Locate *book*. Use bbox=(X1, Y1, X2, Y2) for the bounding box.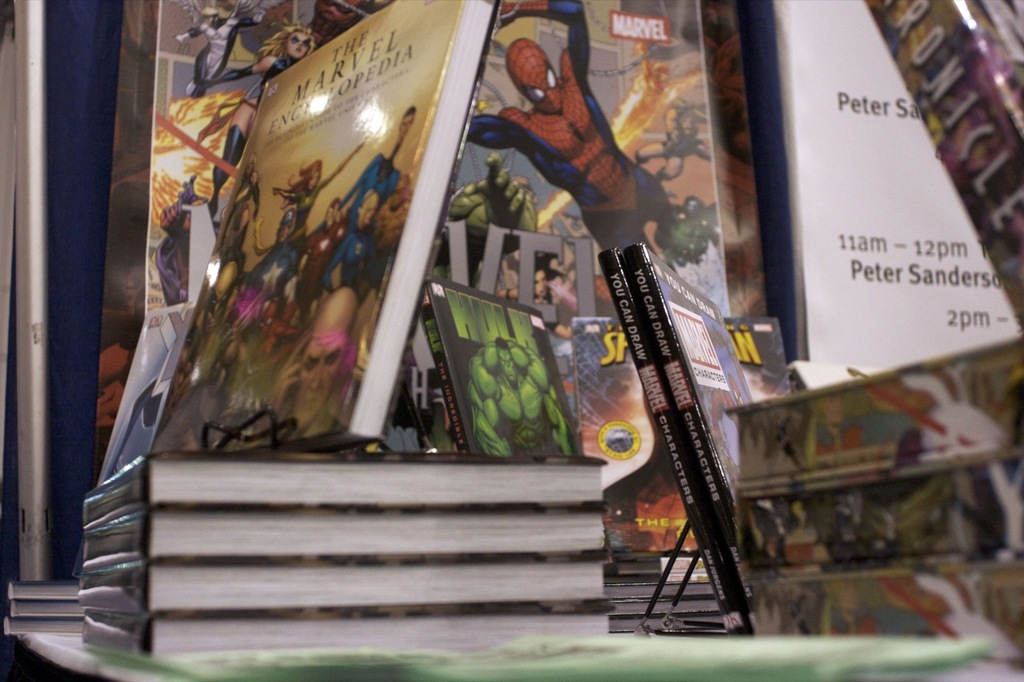
bbox=(2, 581, 78, 597).
